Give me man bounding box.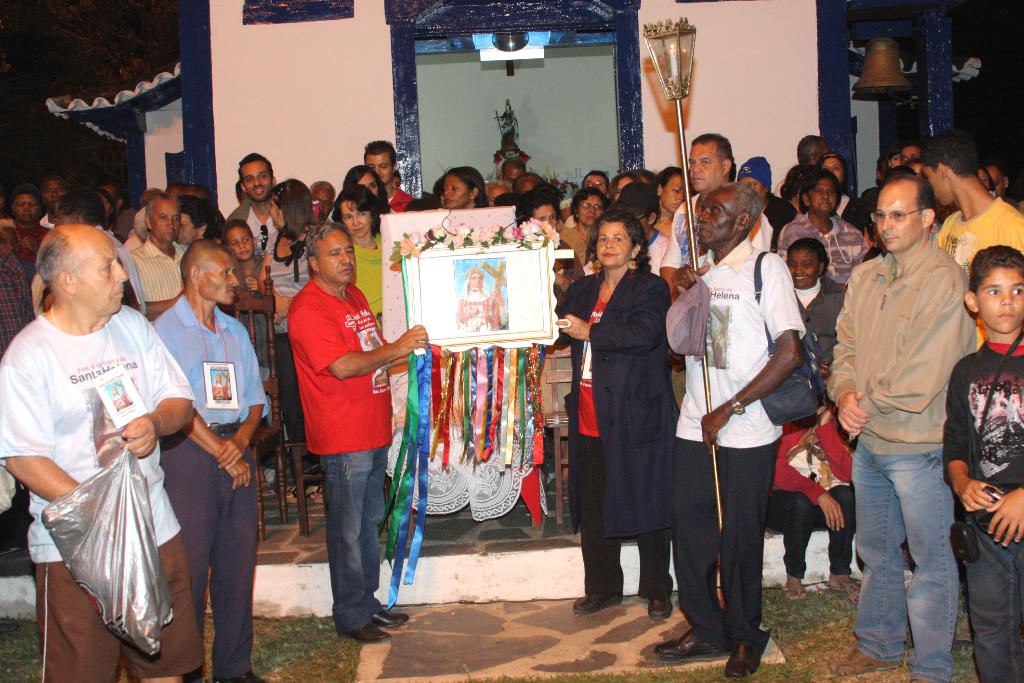
355 136 413 217.
